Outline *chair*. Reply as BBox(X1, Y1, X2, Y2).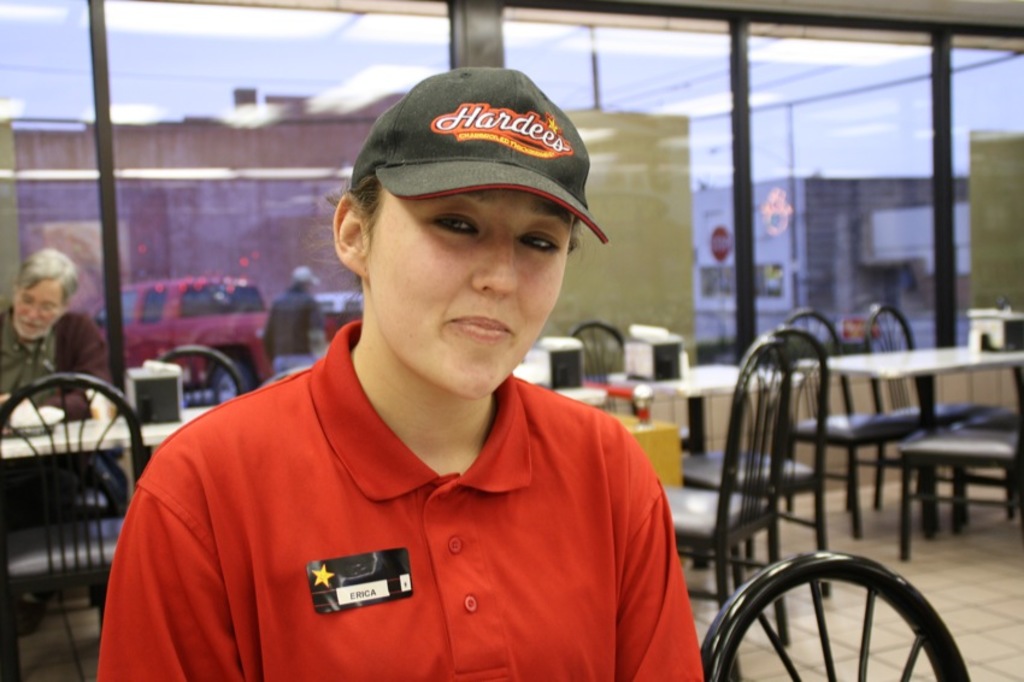
BBox(649, 334, 794, 681).
